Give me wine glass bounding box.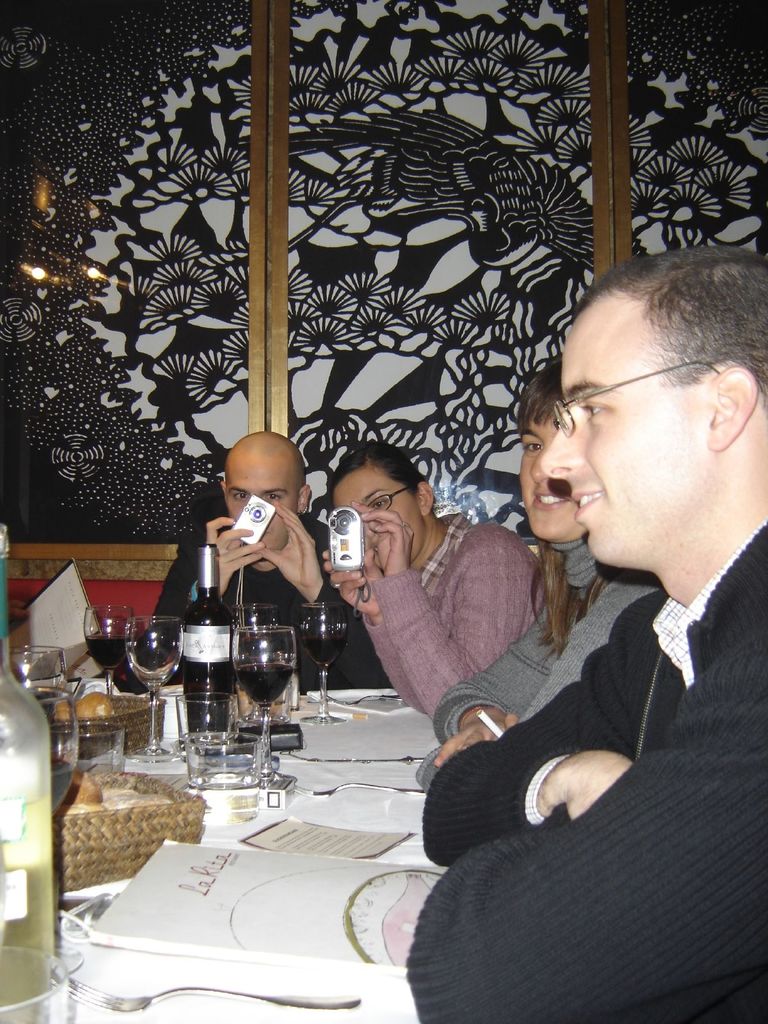
l=84, t=609, r=142, b=714.
